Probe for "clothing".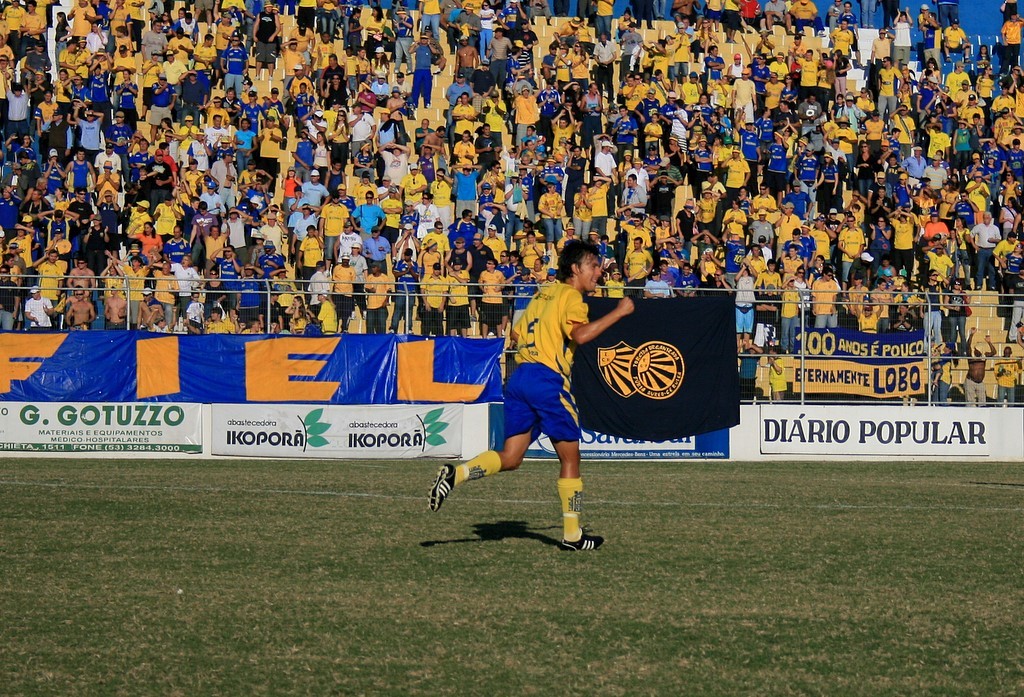
Probe result: {"x1": 504, "y1": 285, "x2": 580, "y2": 439}.
